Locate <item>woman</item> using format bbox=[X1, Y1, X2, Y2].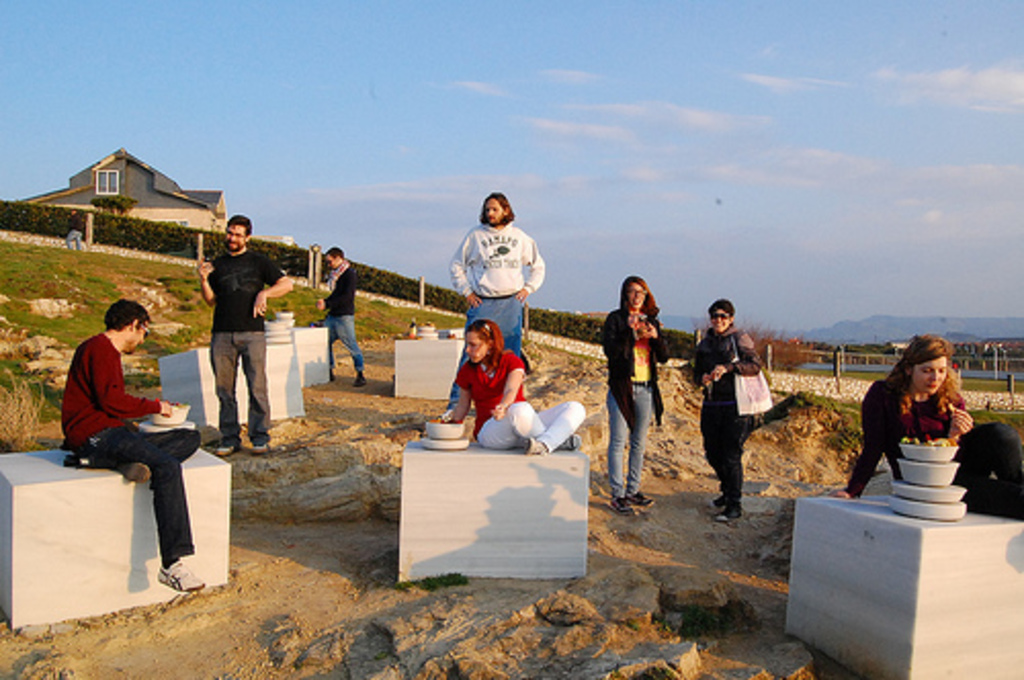
bbox=[688, 297, 770, 518].
